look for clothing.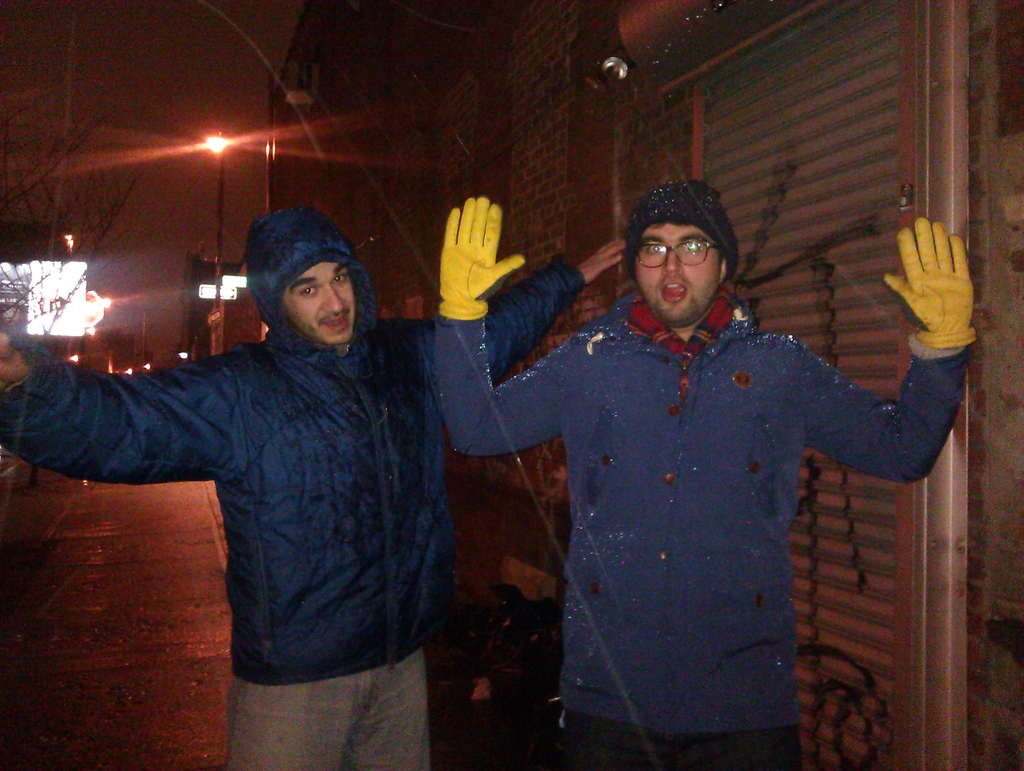
Found: region(489, 234, 954, 748).
